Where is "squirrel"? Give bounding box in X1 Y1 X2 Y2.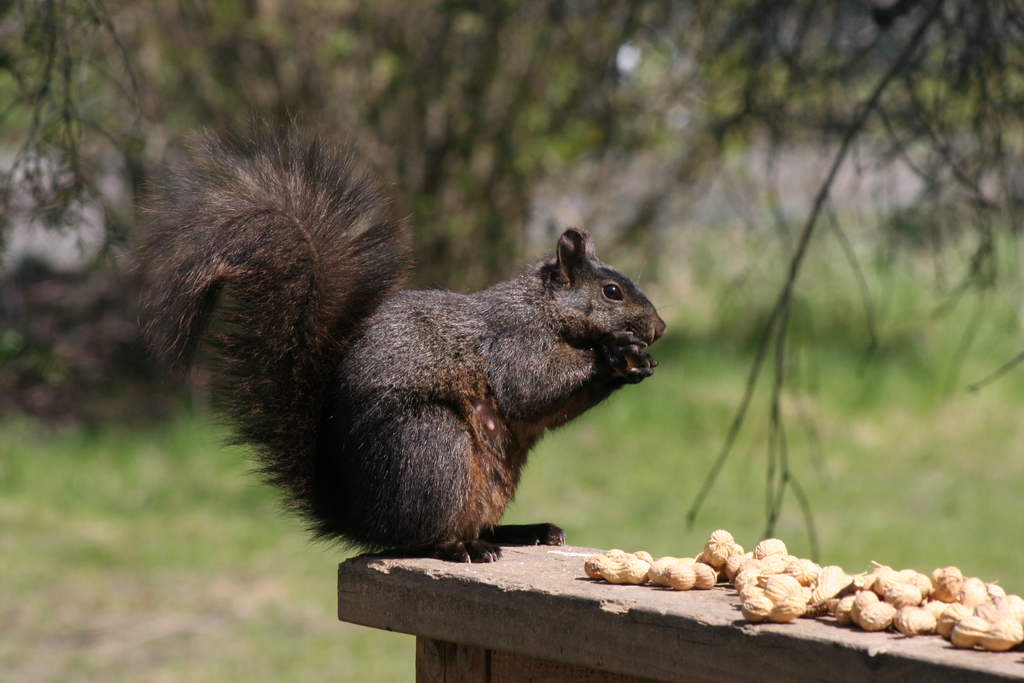
120 108 669 562.
